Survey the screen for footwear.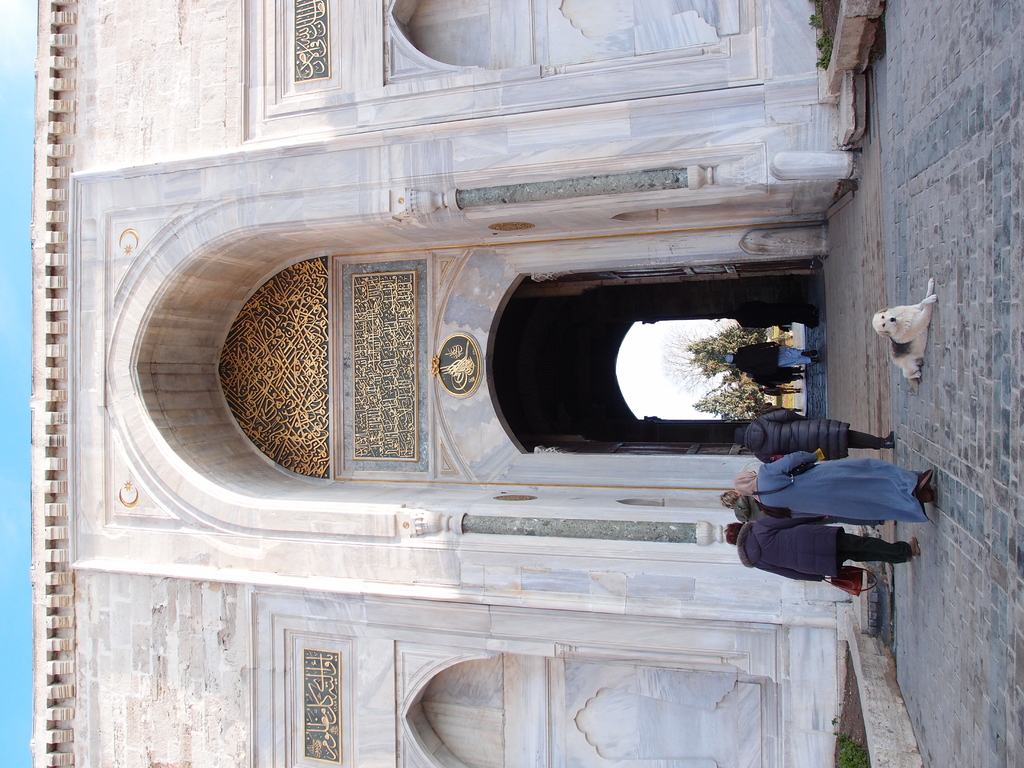
Survey found: BBox(887, 431, 897, 452).
